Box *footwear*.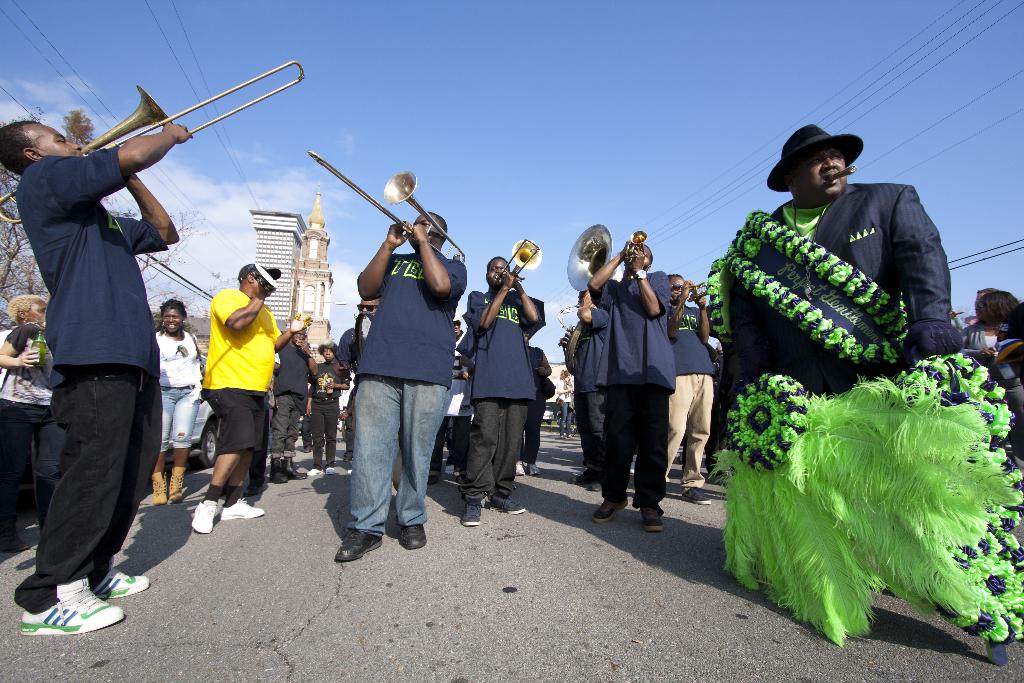
bbox(595, 496, 631, 520).
